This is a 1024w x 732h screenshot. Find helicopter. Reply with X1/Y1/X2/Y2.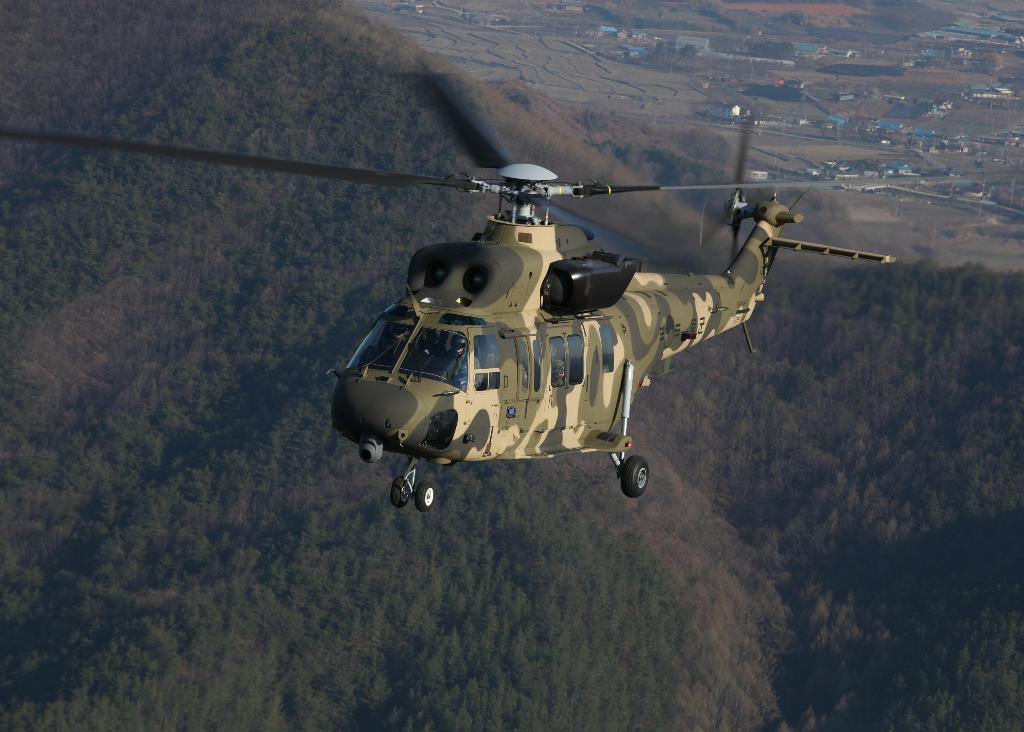
78/102/925/524.
